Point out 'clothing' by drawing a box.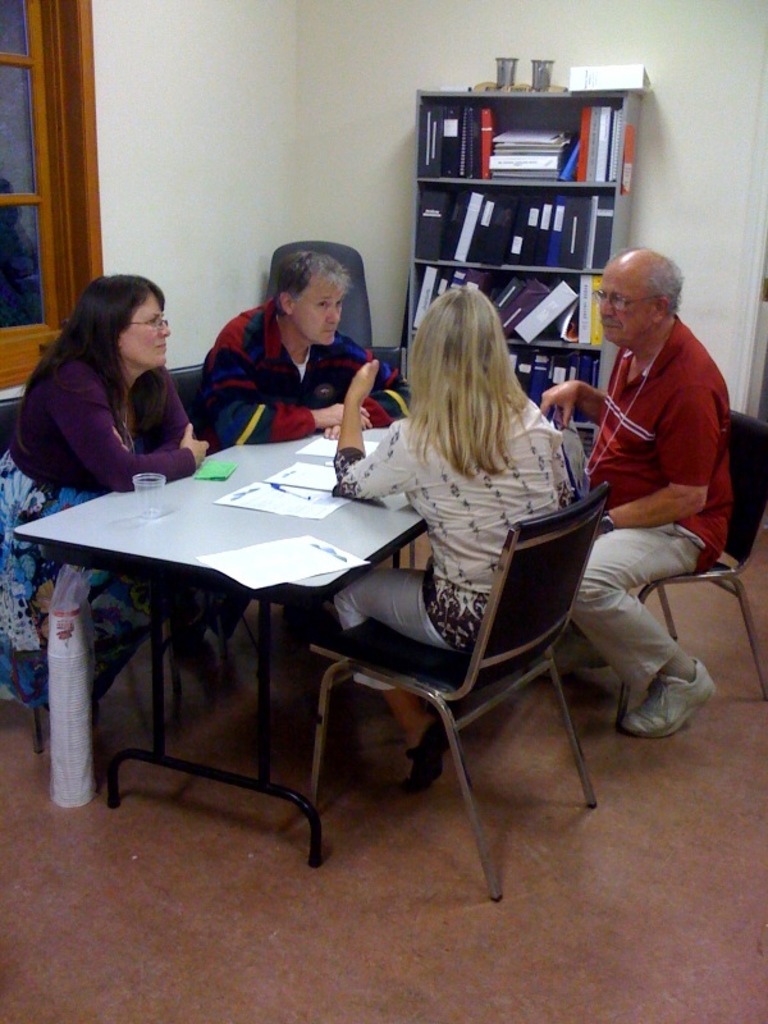
region(0, 351, 195, 718).
